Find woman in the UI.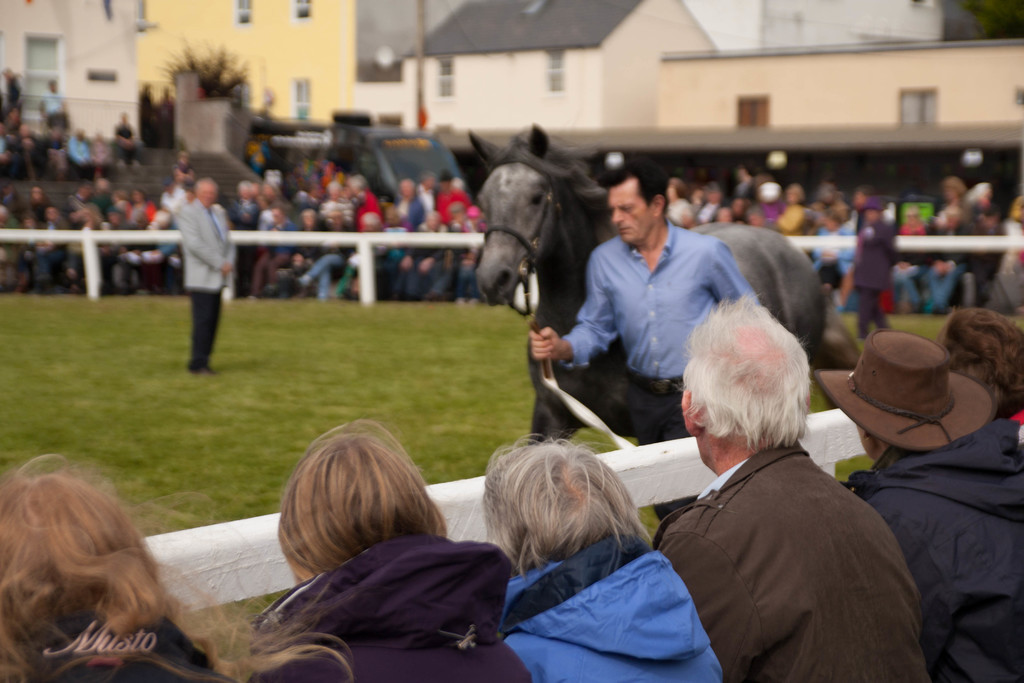
UI element at box=[482, 431, 724, 682].
